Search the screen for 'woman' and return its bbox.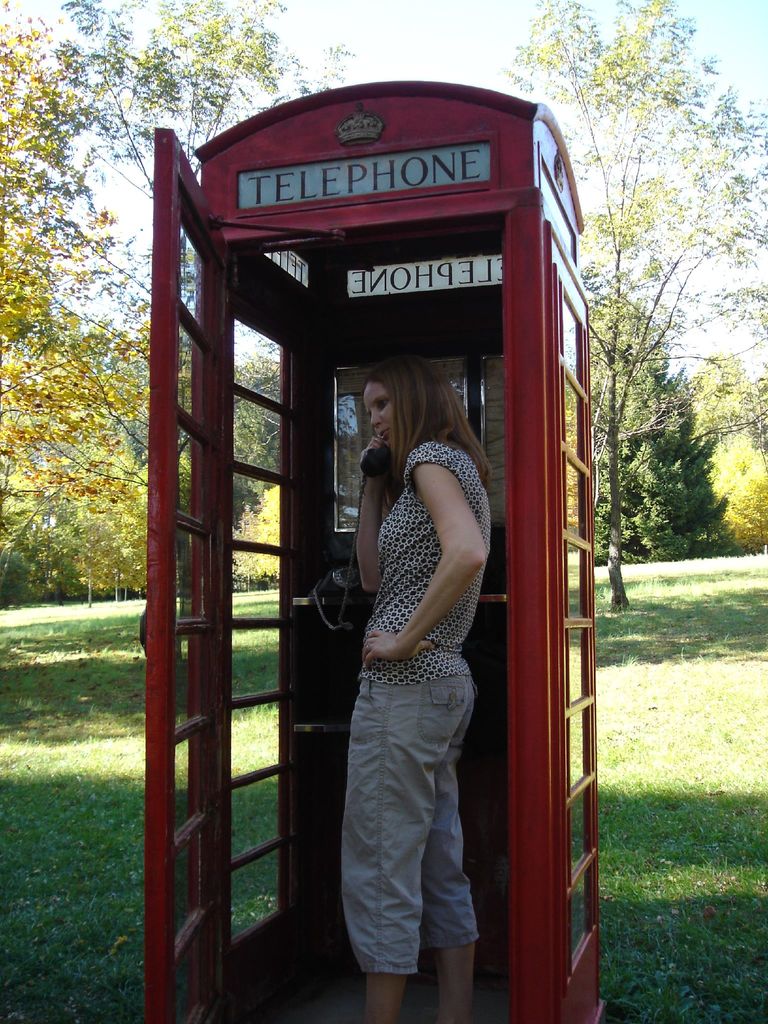
Found: crop(304, 344, 501, 1023).
